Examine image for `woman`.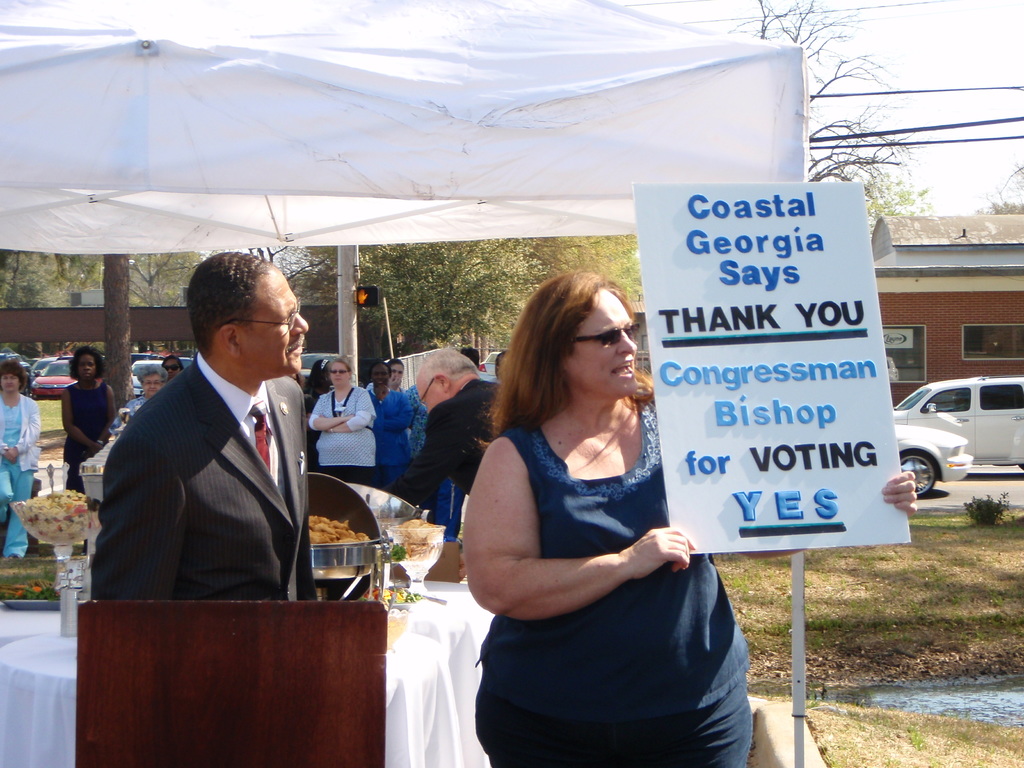
Examination result: detection(361, 357, 413, 501).
